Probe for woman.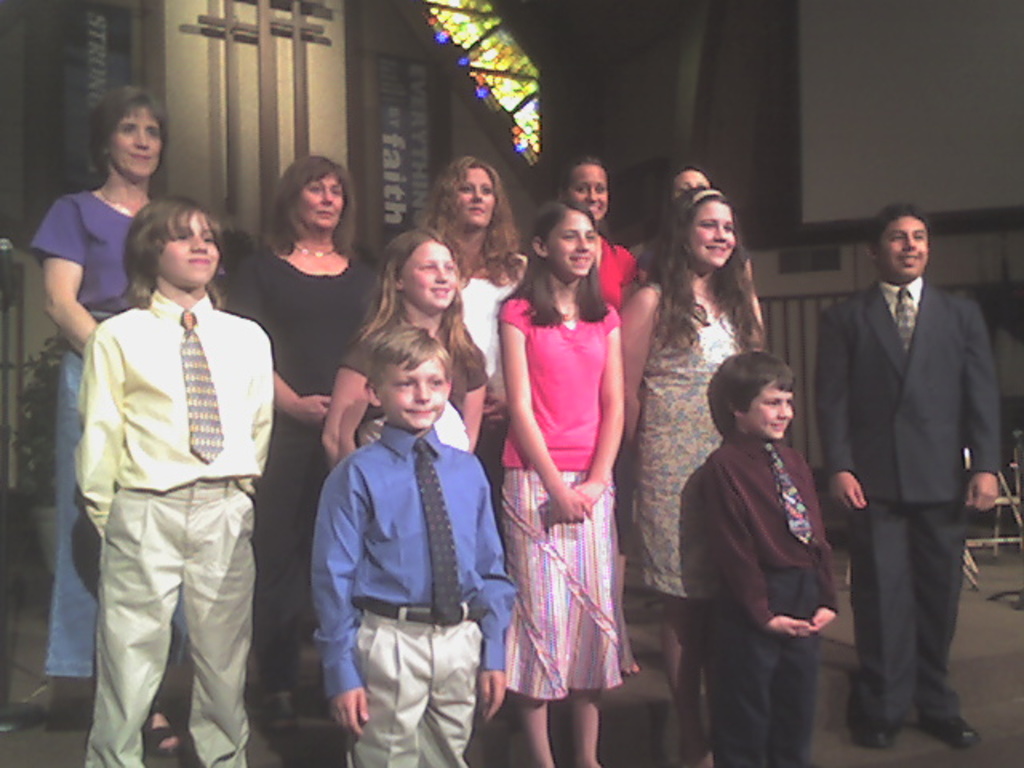
Probe result: 213, 157, 398, 755.
